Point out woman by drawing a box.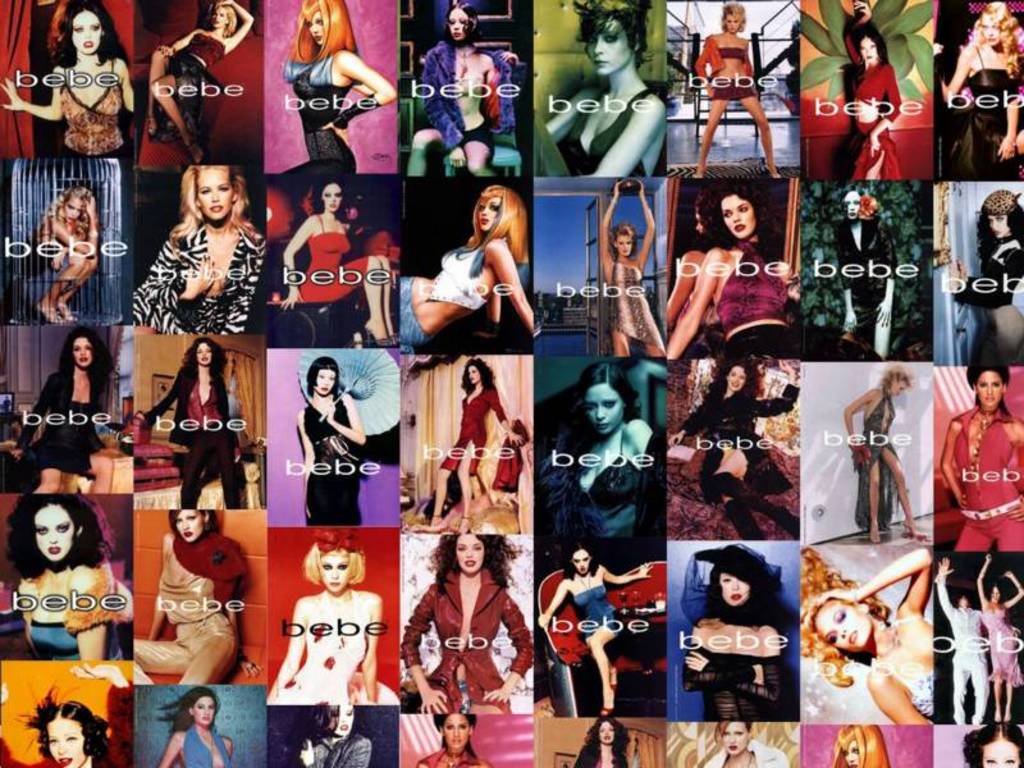
BBox(265, 530, 394, 705).
